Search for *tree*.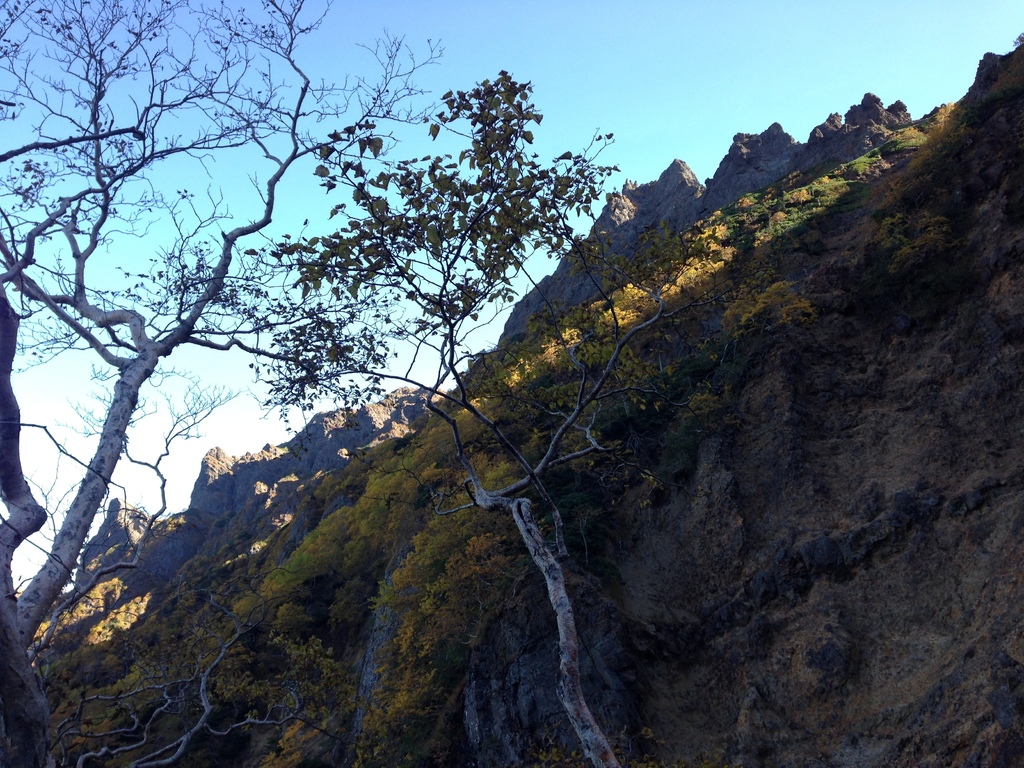
Found at x1=120 y1=61 x2=630 y2=767.
